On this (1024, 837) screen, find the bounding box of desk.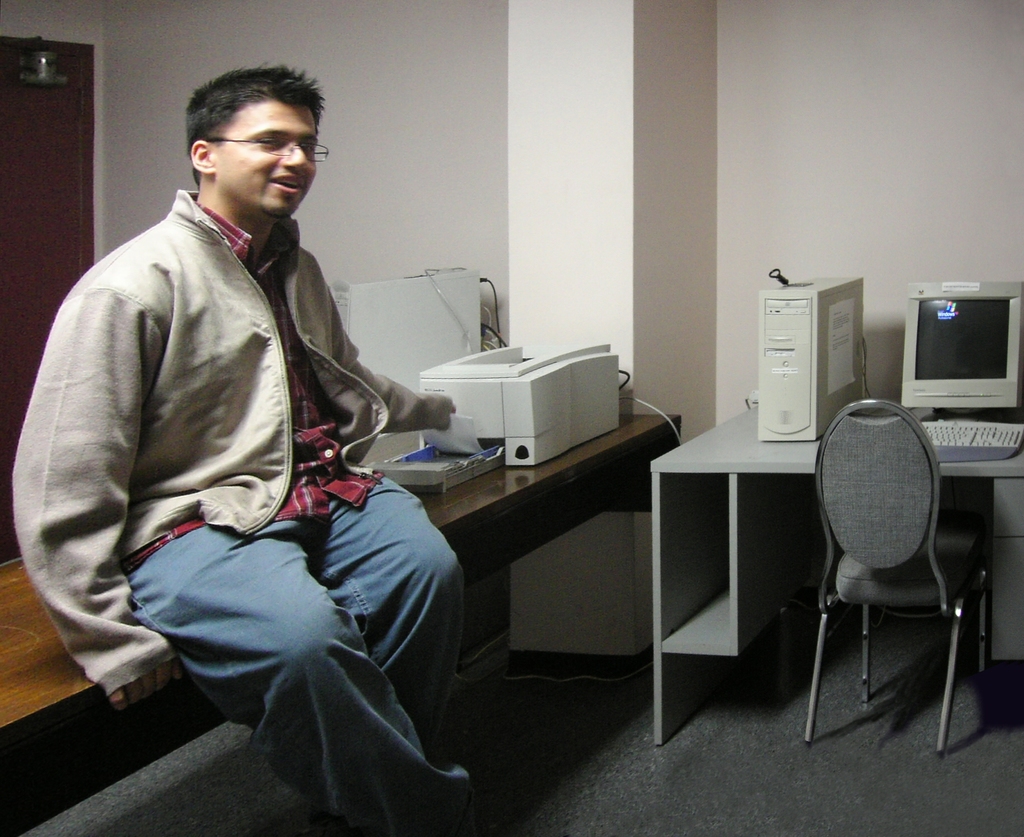
Bounding box: [661,380,932,758].
